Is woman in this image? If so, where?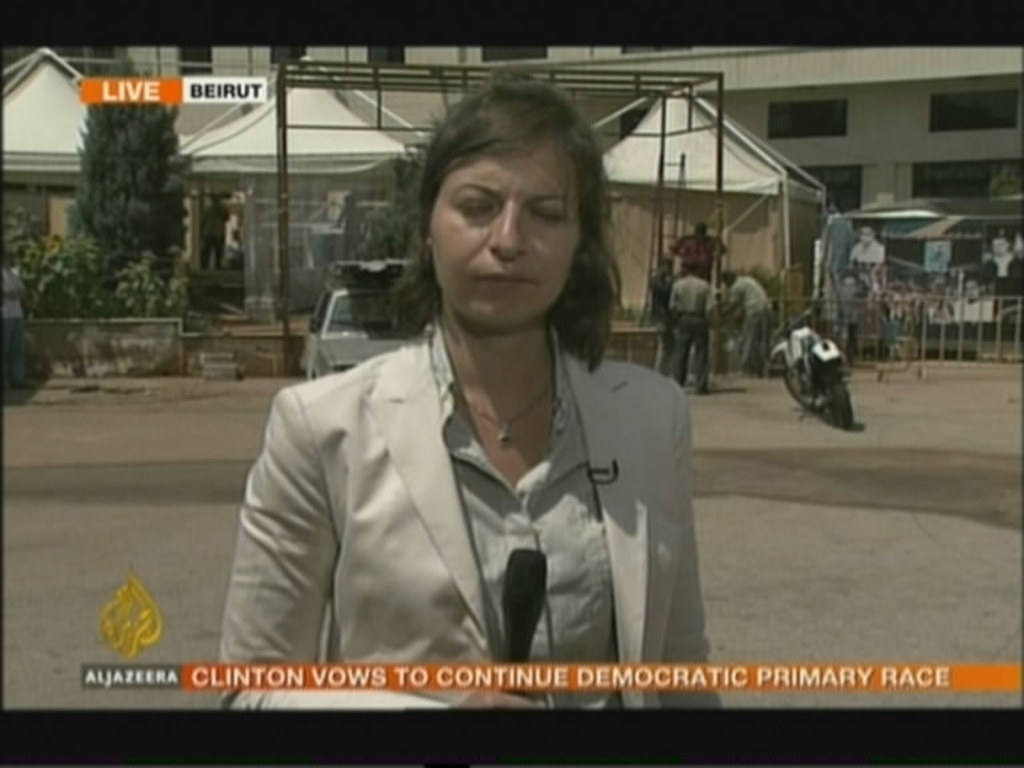
Yes, at <region>231, 115, 707, 703</region>.
